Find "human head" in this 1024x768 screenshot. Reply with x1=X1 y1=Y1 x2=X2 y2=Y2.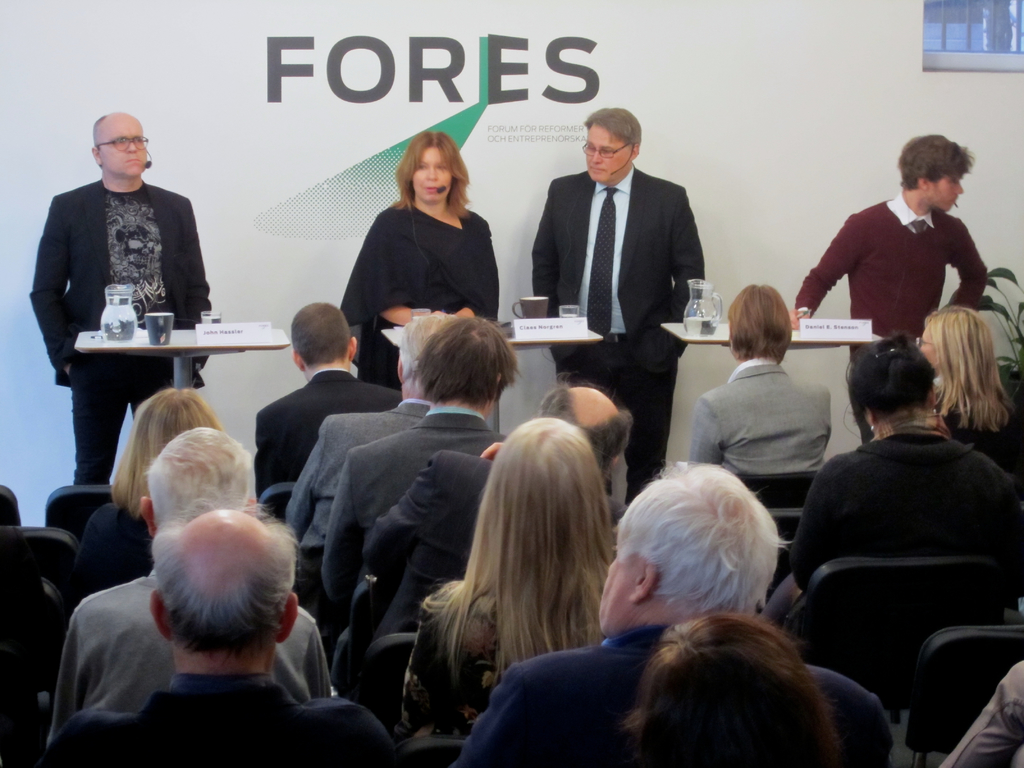
x1=895 y1=134 x2=976 y2=213.
